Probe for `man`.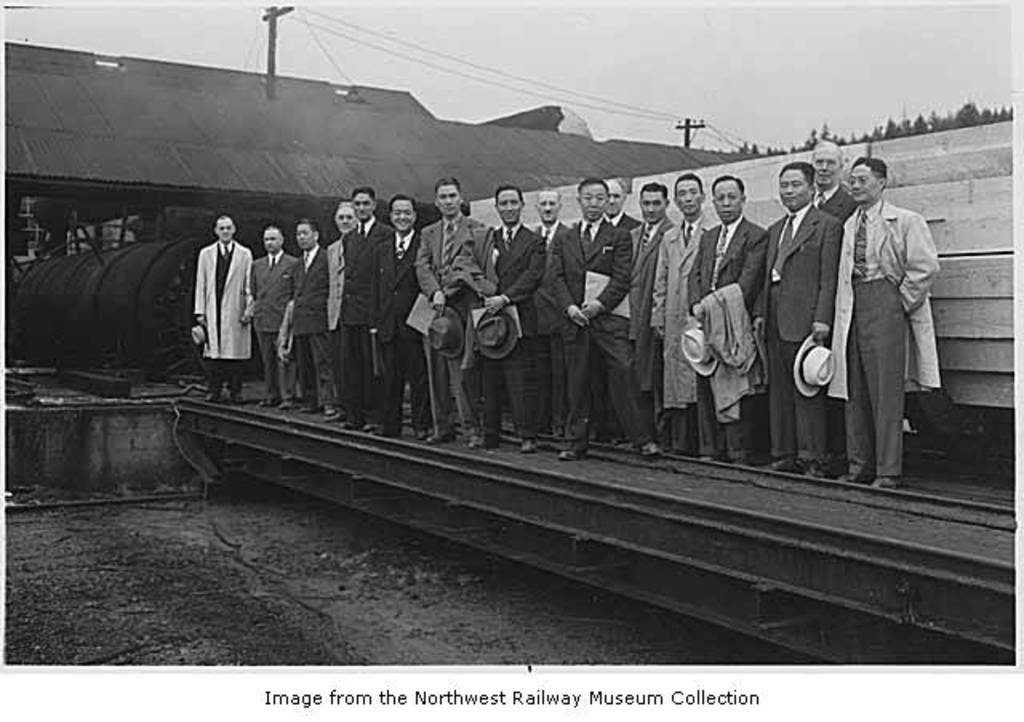
Probe result: 243 221 302 411.
